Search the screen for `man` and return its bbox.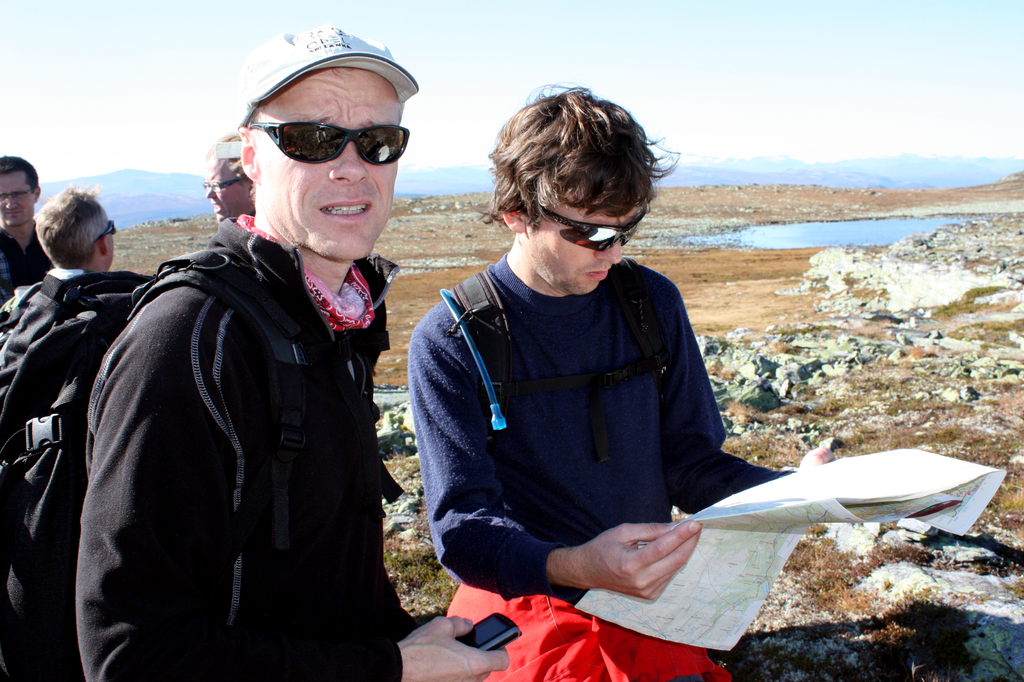
Found: 0/154/56/304.
